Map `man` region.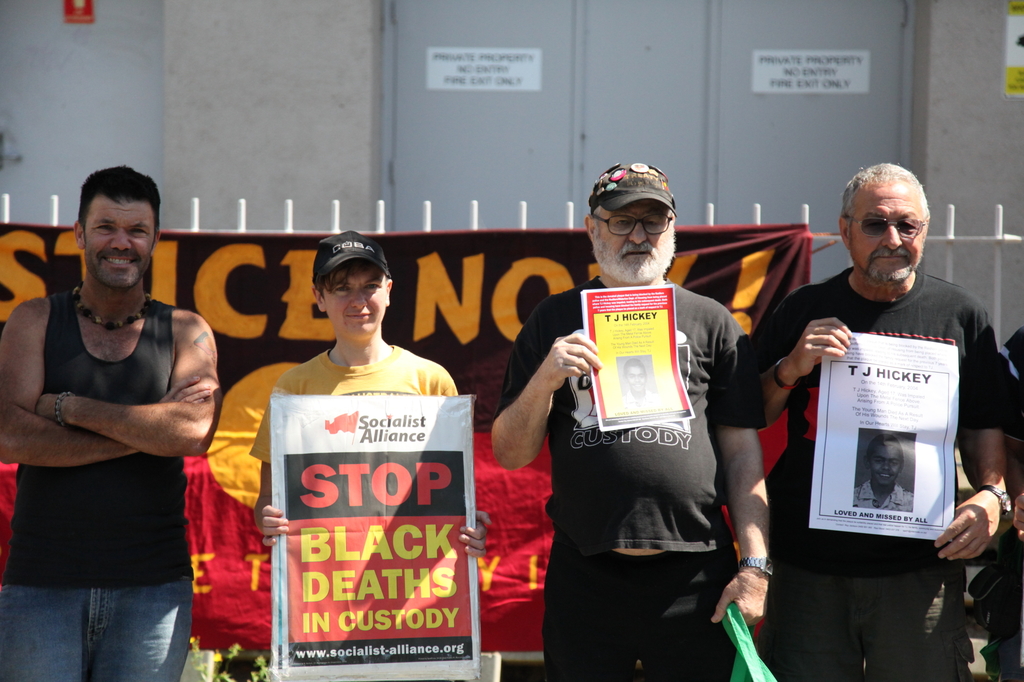
Mapped to (17,138,227,681).
